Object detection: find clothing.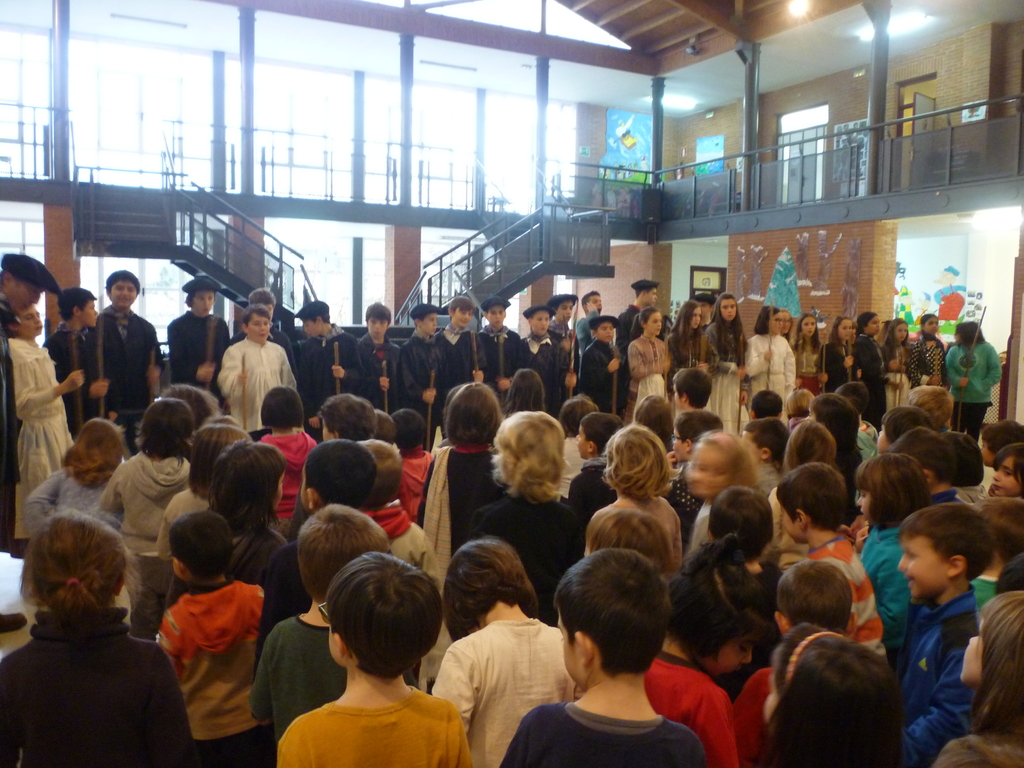
x1=0, y1=609, x2=198, y2=767.
